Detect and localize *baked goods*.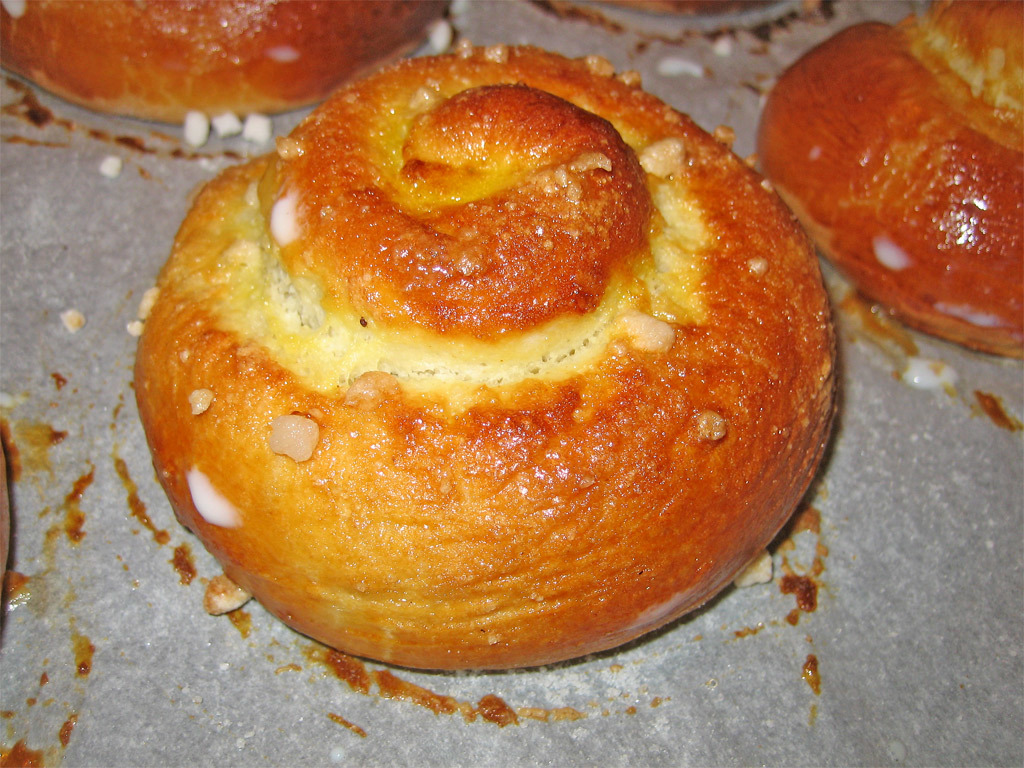
Localized at region(0, 0, 451, 144).
